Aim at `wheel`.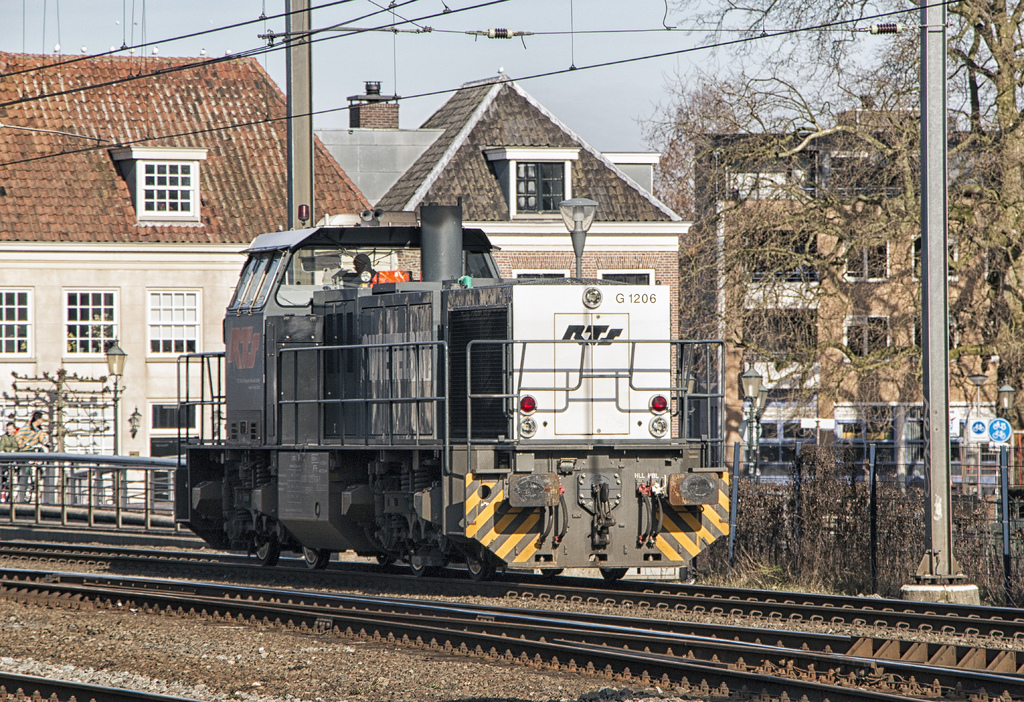
Aimed at {"x1": 468, "y1": 553, "x2": 497, "y2": 582}.
